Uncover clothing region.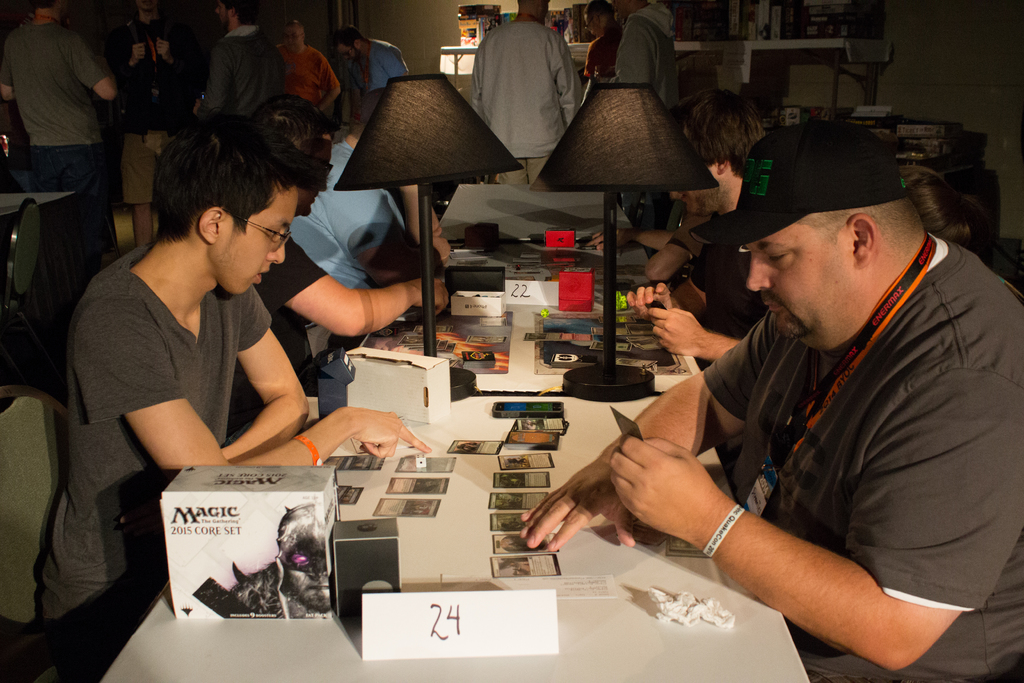
Uncovered: <box>239,231,330,420</box>.
